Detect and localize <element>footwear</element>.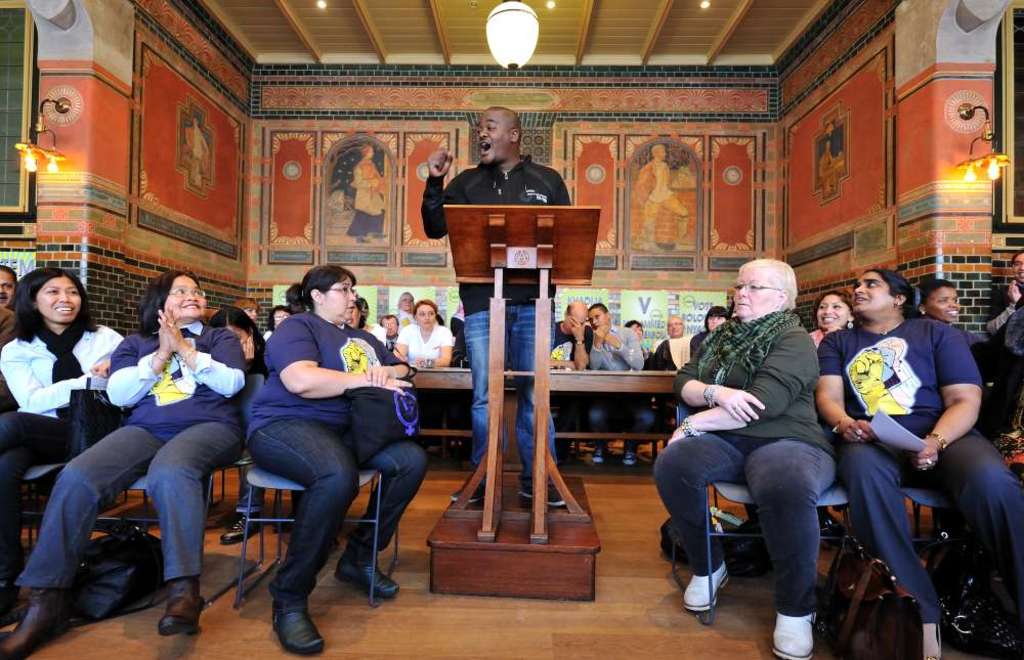
Localized at Rect(159, 592, 205, 630).
